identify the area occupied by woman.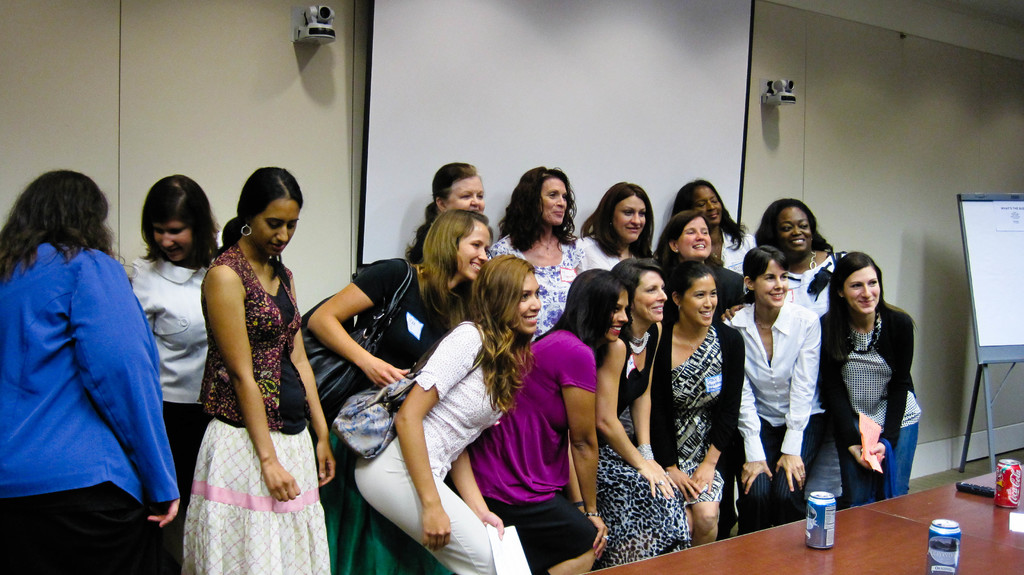
Area: 359,255,541,574.
